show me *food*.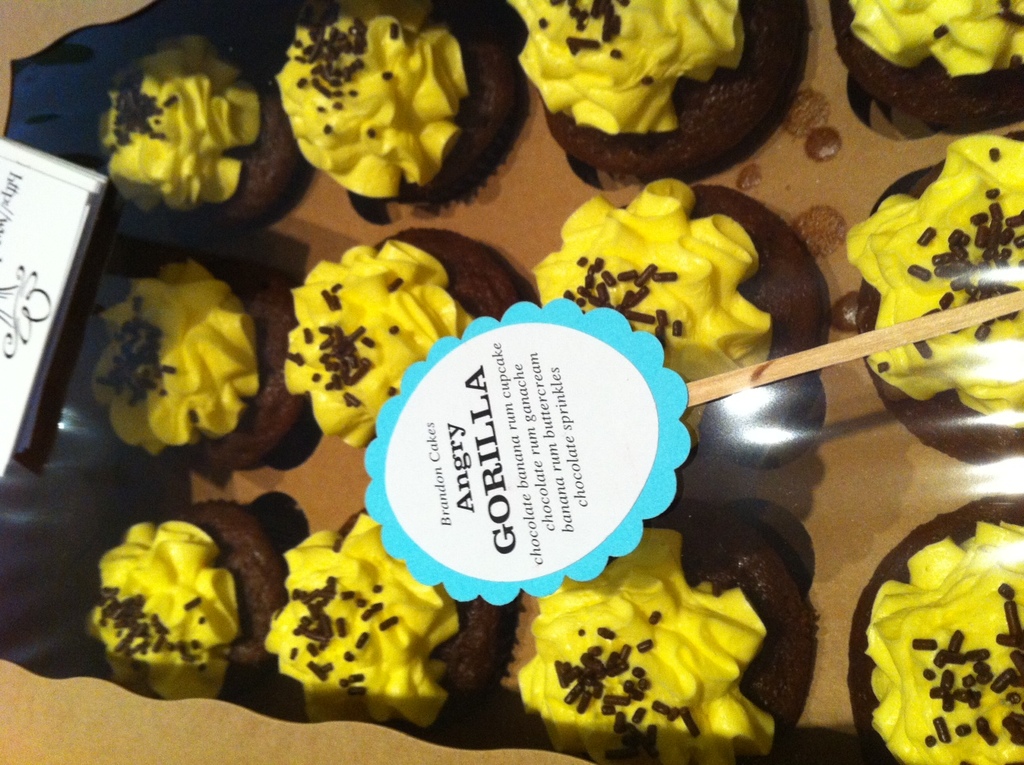
*food* is here: <bbox>826, 0, 1023, 124</bbox>.
